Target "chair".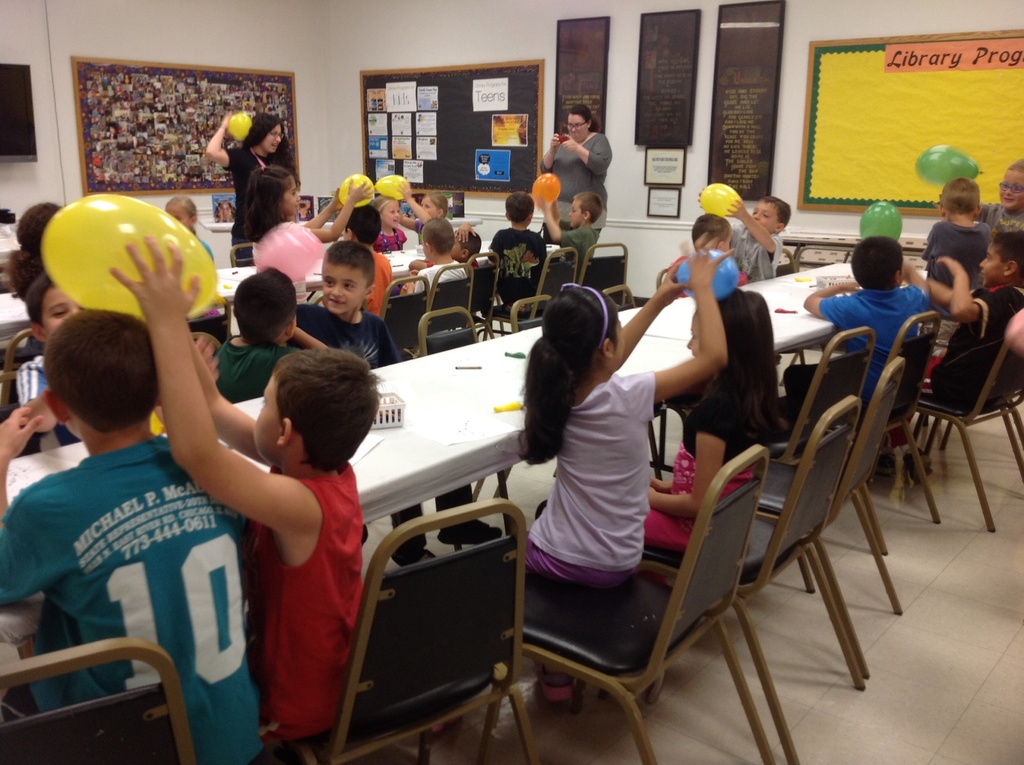
Target region: x1=227 y1=242 x2=259 y2=271.
